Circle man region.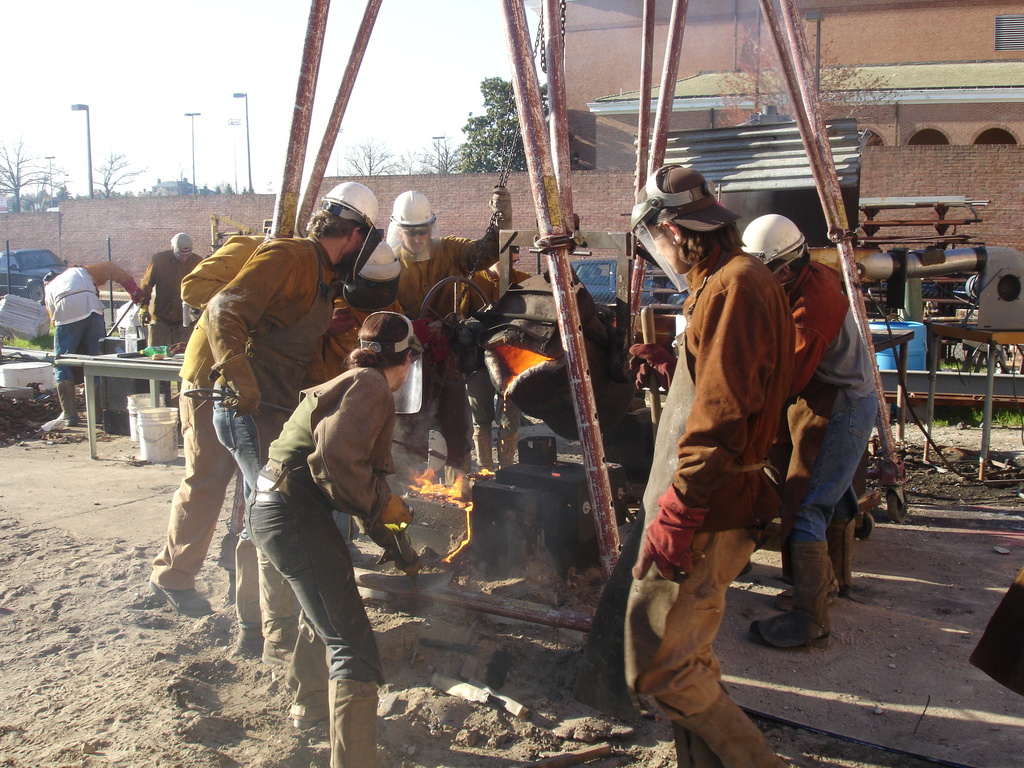
Region: bbox=[141, 219, 409, 616].
